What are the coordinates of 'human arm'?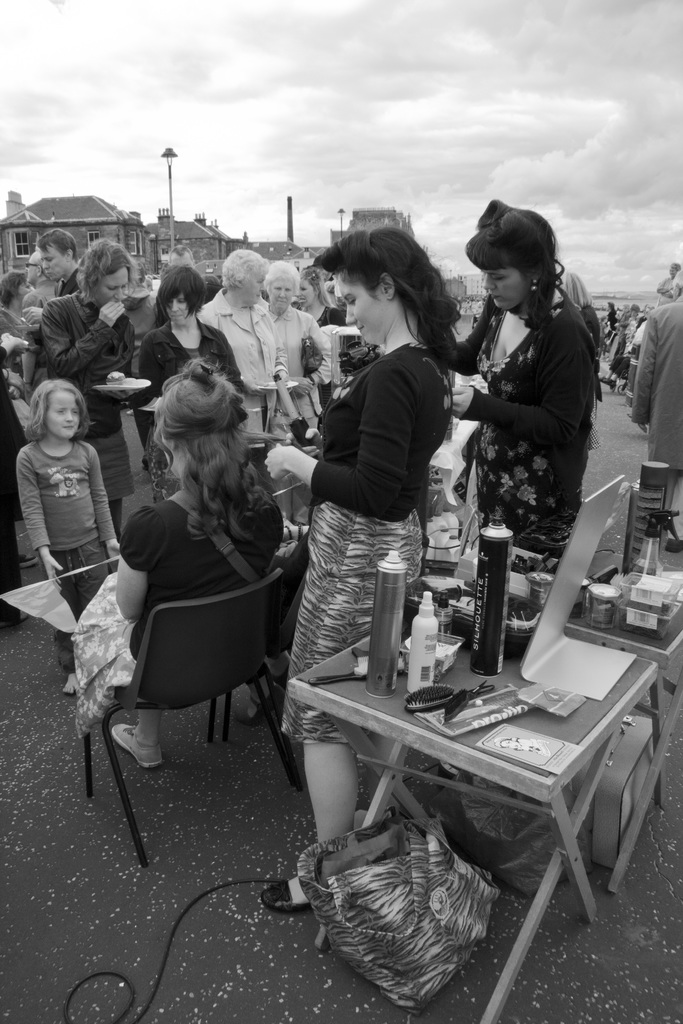
bbox=[450, 288, 490, 379].
